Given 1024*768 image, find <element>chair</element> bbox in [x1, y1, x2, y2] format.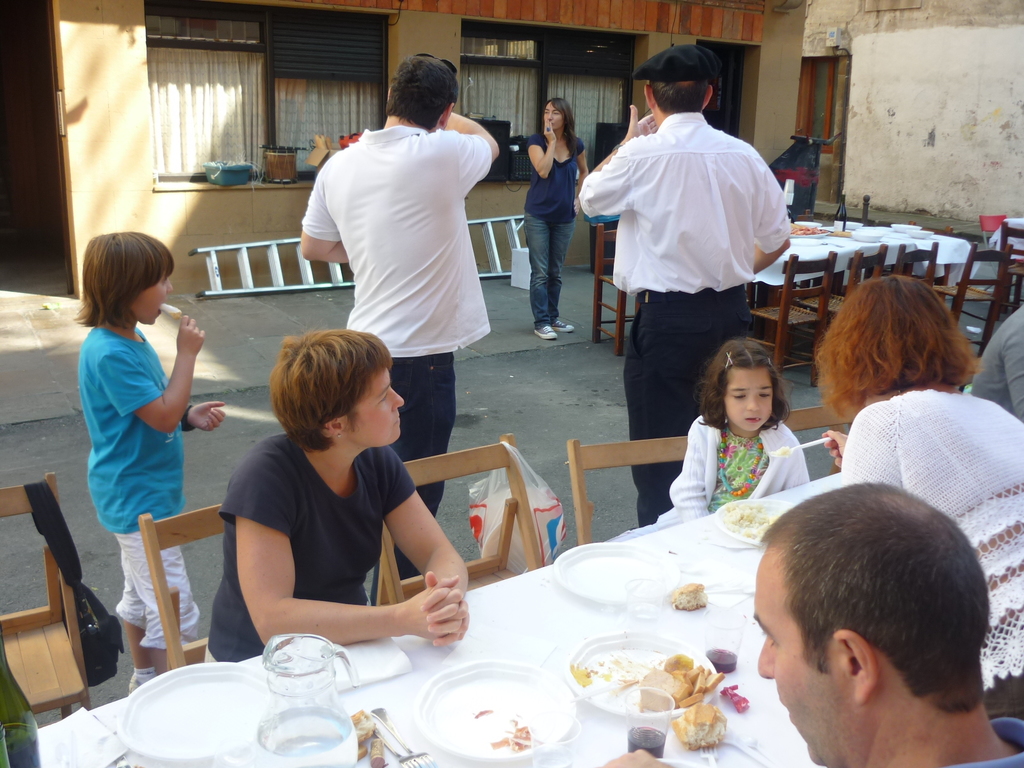
[373, 433, 550, 613].
